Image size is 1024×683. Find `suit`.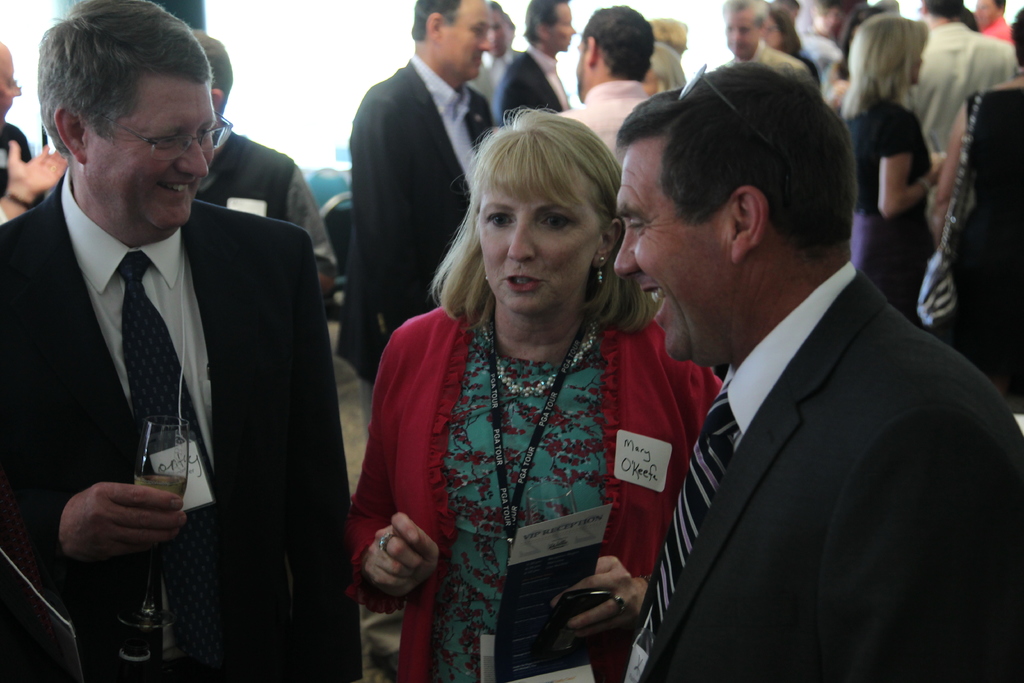
box=[625, 260, 1023, 682].
